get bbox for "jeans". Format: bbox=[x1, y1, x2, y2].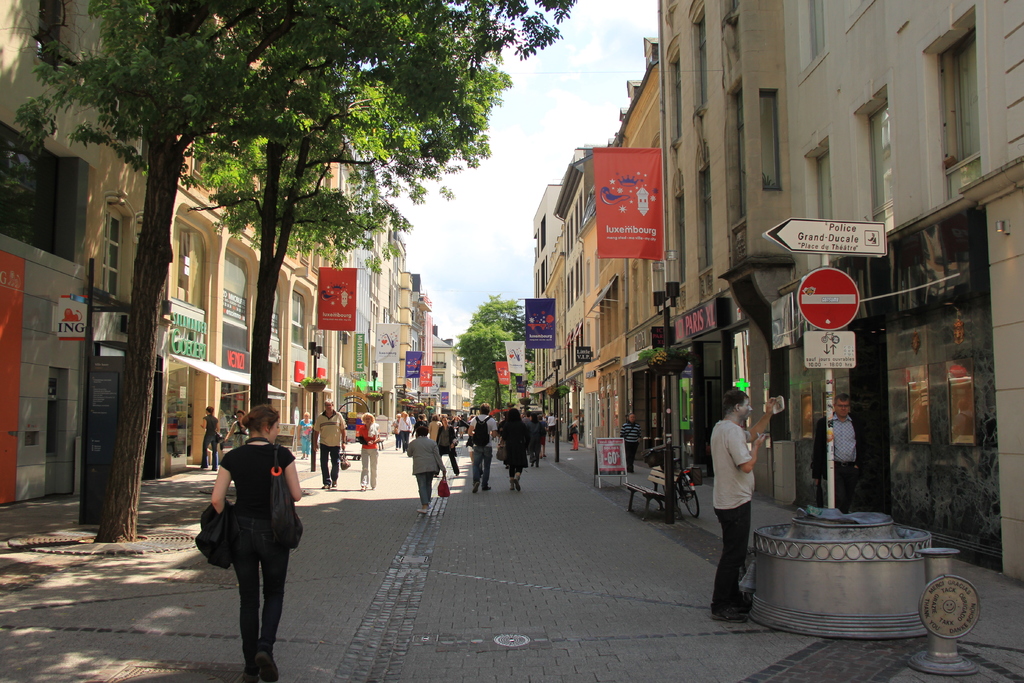
bbox=[358, 447, 379, 492].
